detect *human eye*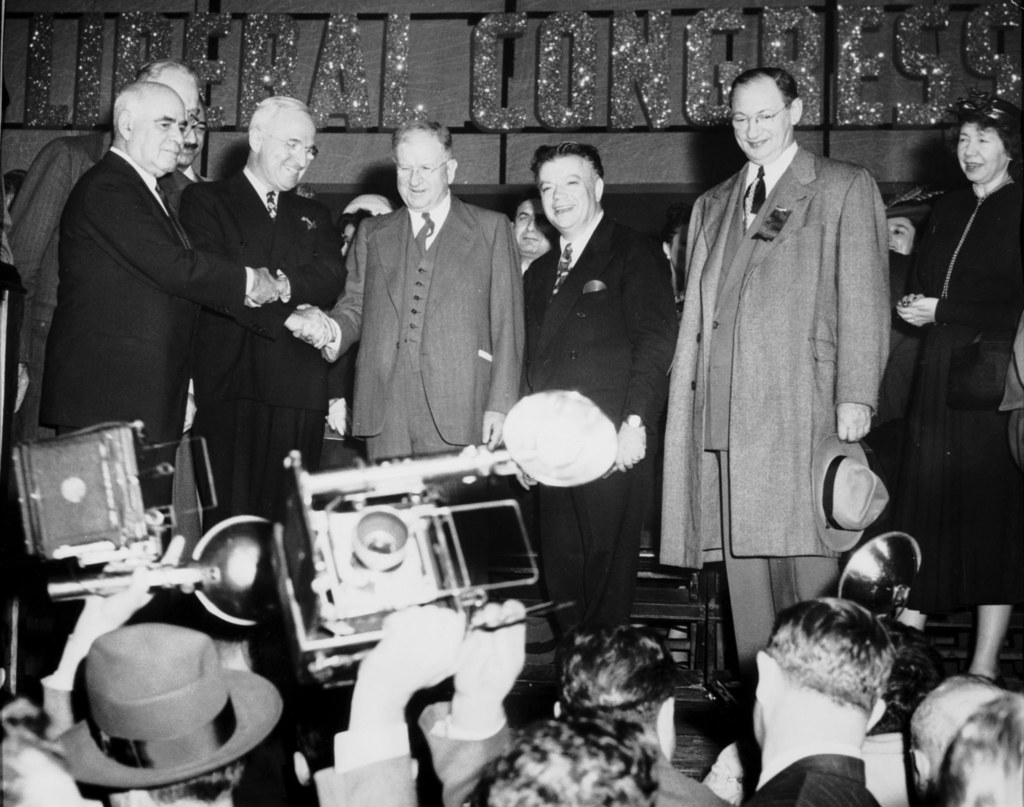
[x1=732, y1=114, x2=746, y2=126]
